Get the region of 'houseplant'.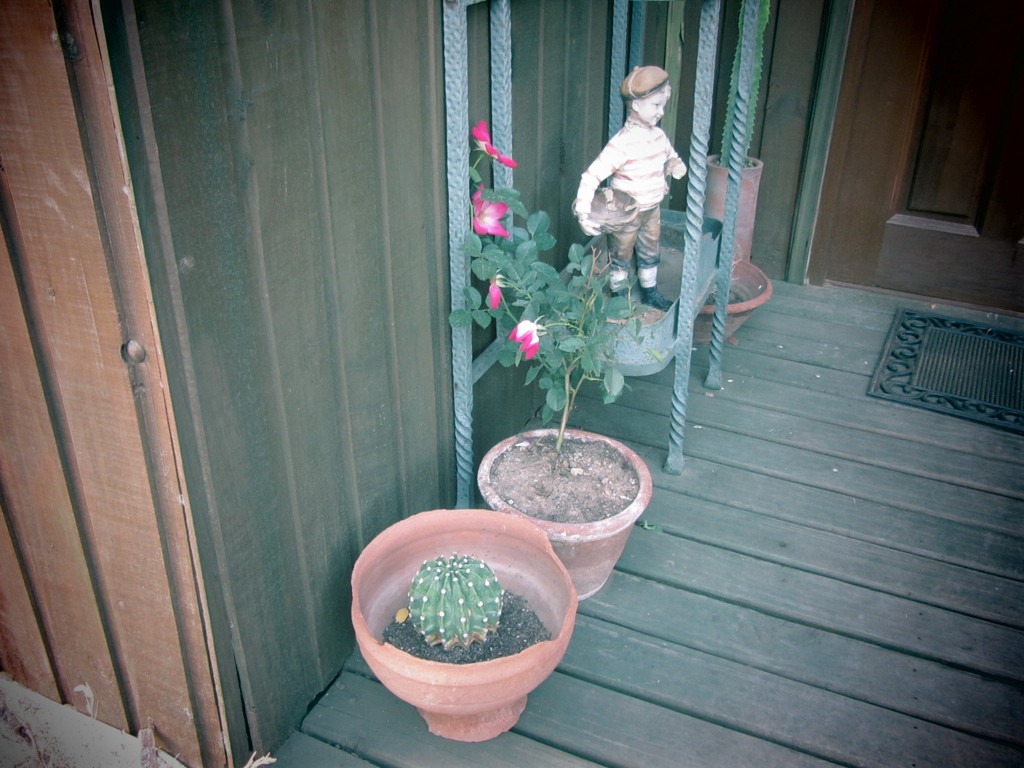
(left=455, top=159, right=682, bottom=594).
